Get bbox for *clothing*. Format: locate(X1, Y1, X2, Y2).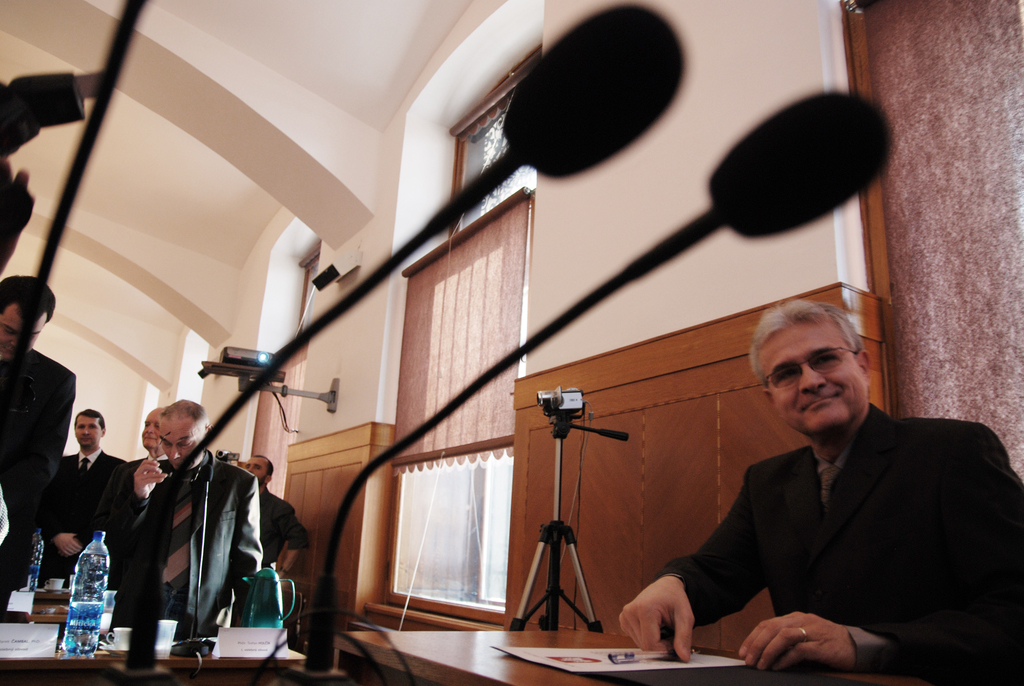
locate(41, 445, 130, 589).
